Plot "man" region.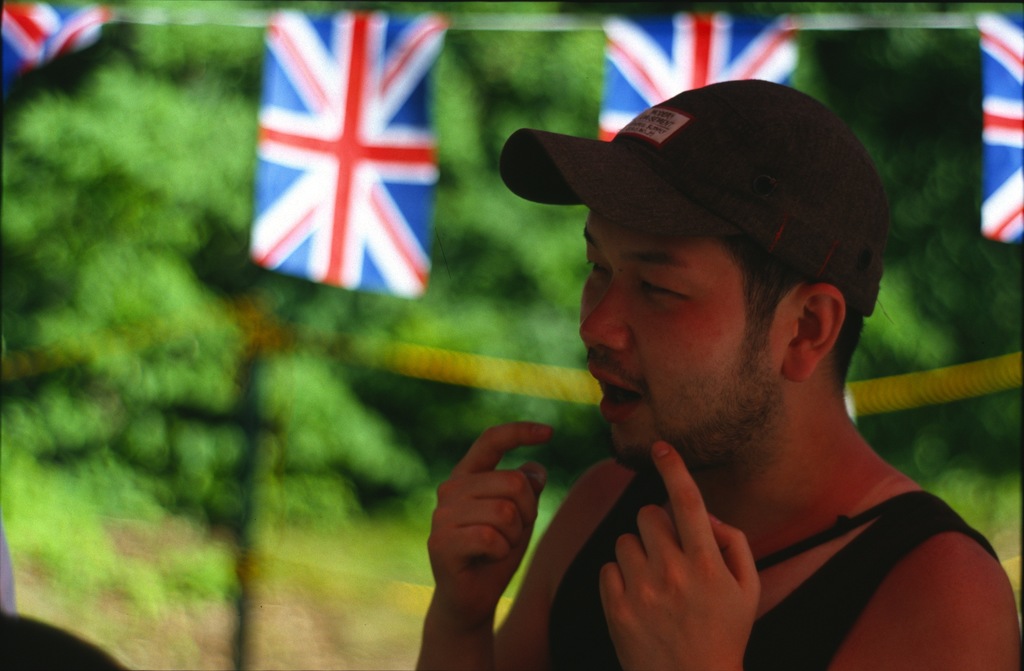
Plotted at [x1=396, y1=49, x2=1022, y2=669].
